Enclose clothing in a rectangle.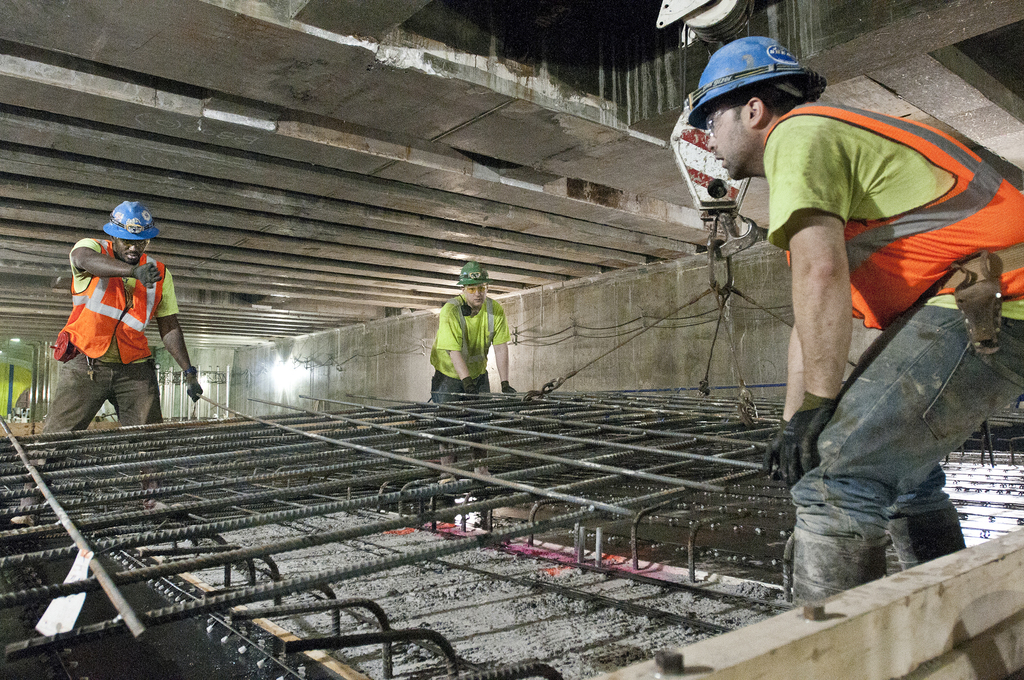
region(765, 97, 1023, 608).
